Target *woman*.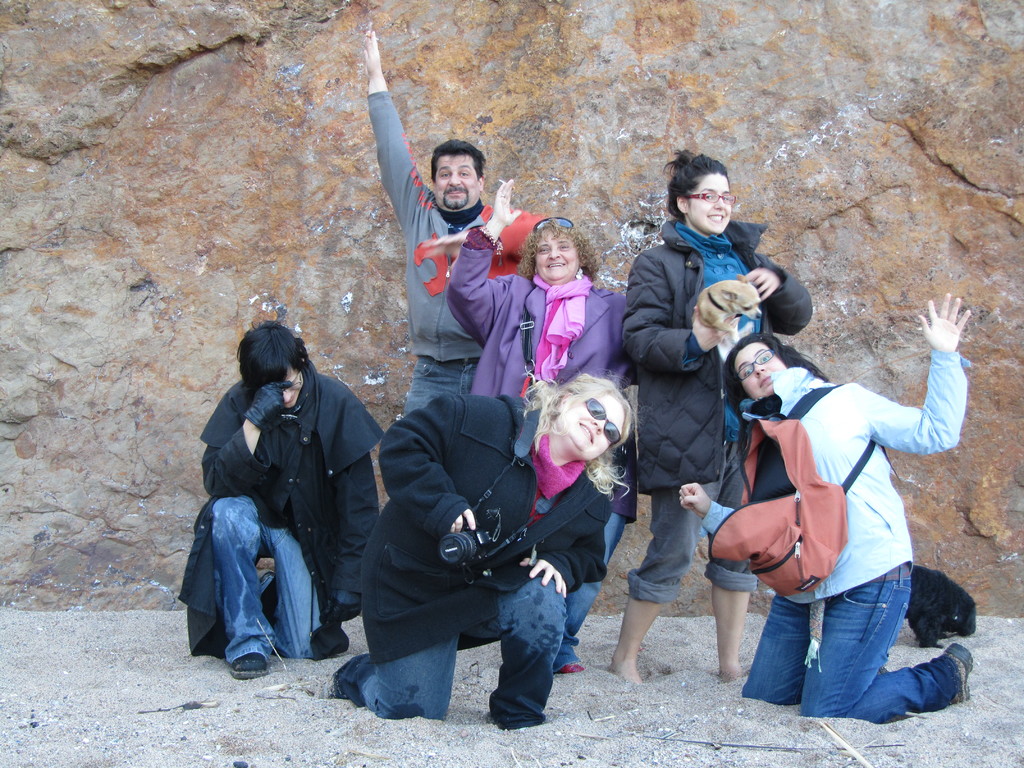
Target region: bbox=(616, 149, 831, 688).
